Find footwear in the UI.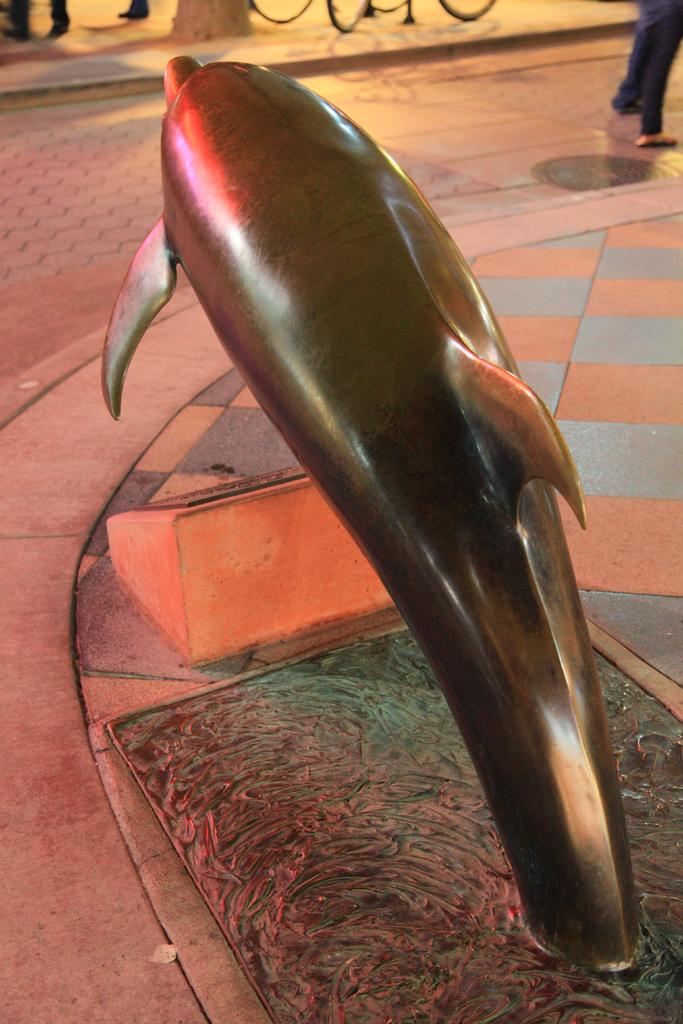
UI element at bbox(51, 19, 65, 38).
